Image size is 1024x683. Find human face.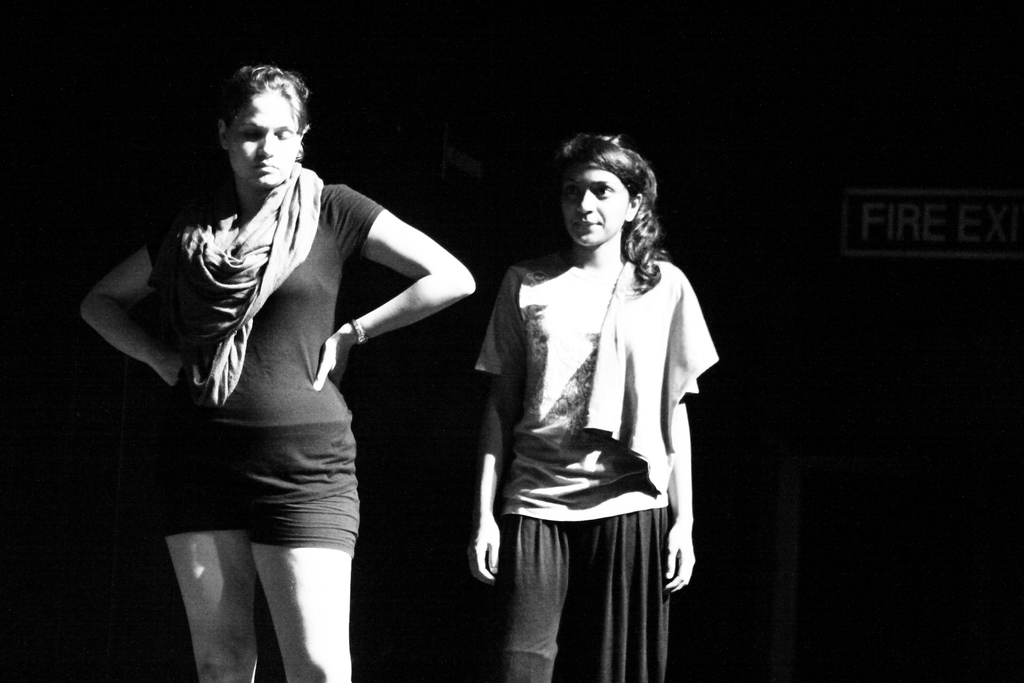
{"x1": 566, "y1": 168, "x2": 634, "y2": 247}.
